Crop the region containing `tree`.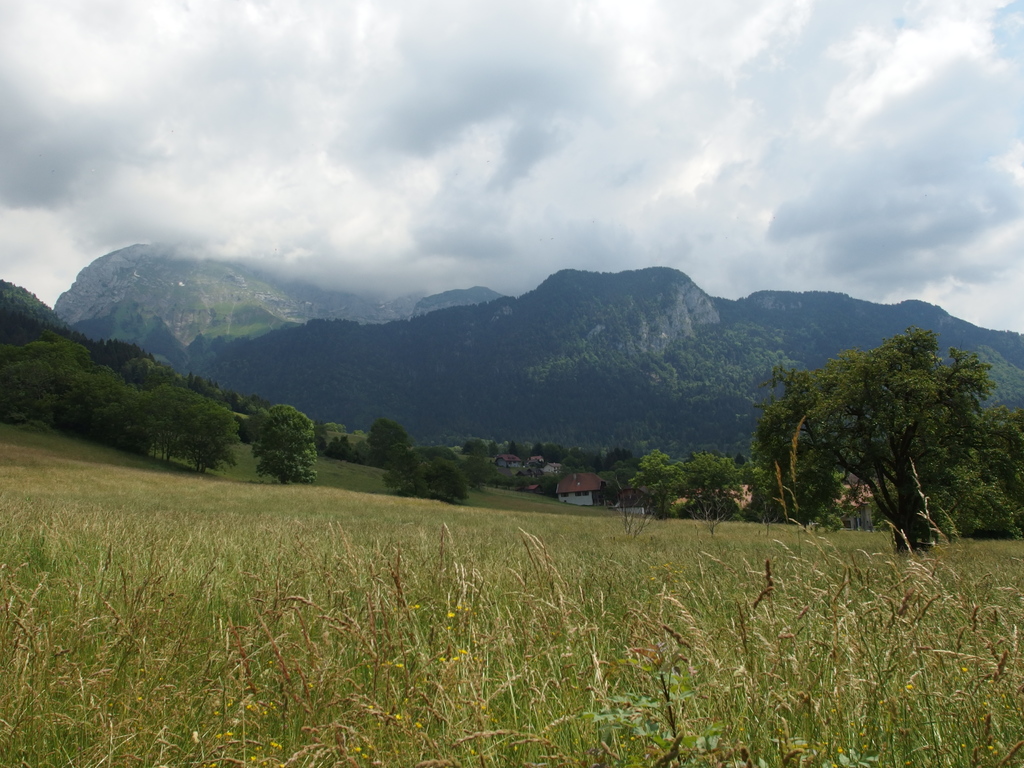
Crop region: bbox(58, 360, 156, 439).
